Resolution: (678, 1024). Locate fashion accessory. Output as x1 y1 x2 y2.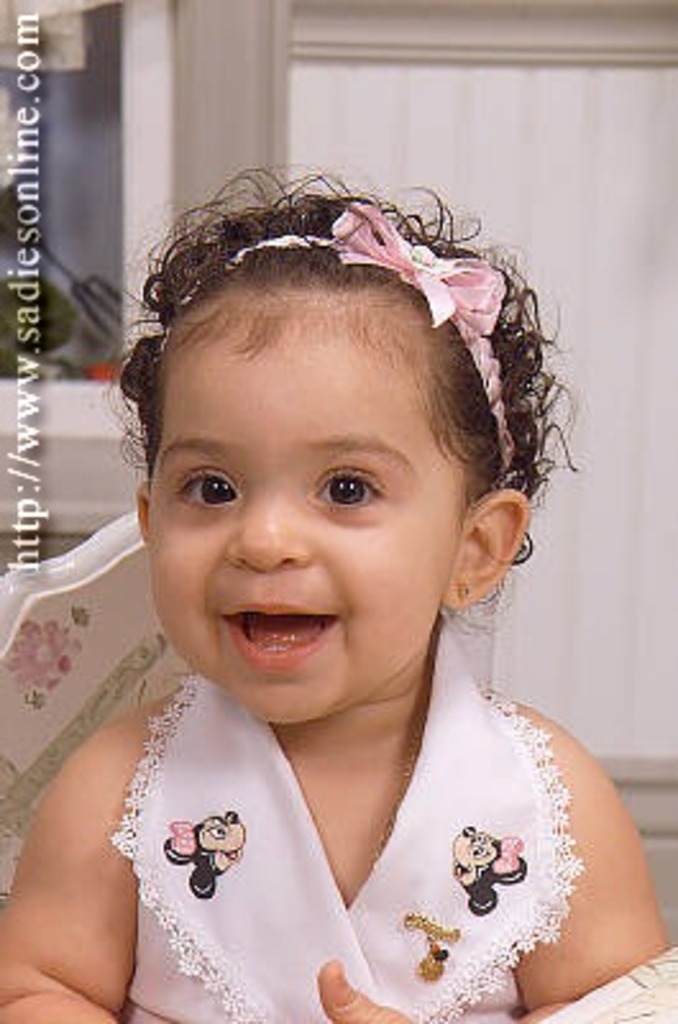
156 197 517 481.
